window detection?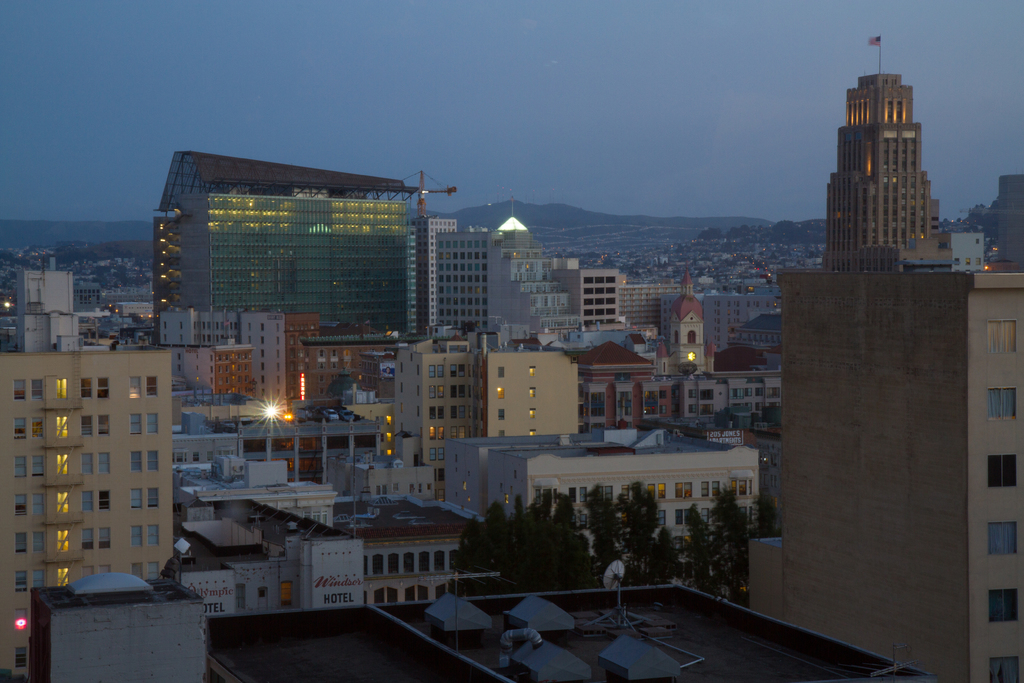
{"left": 605, "top": 485, "right": 614, "bottom": 504}
